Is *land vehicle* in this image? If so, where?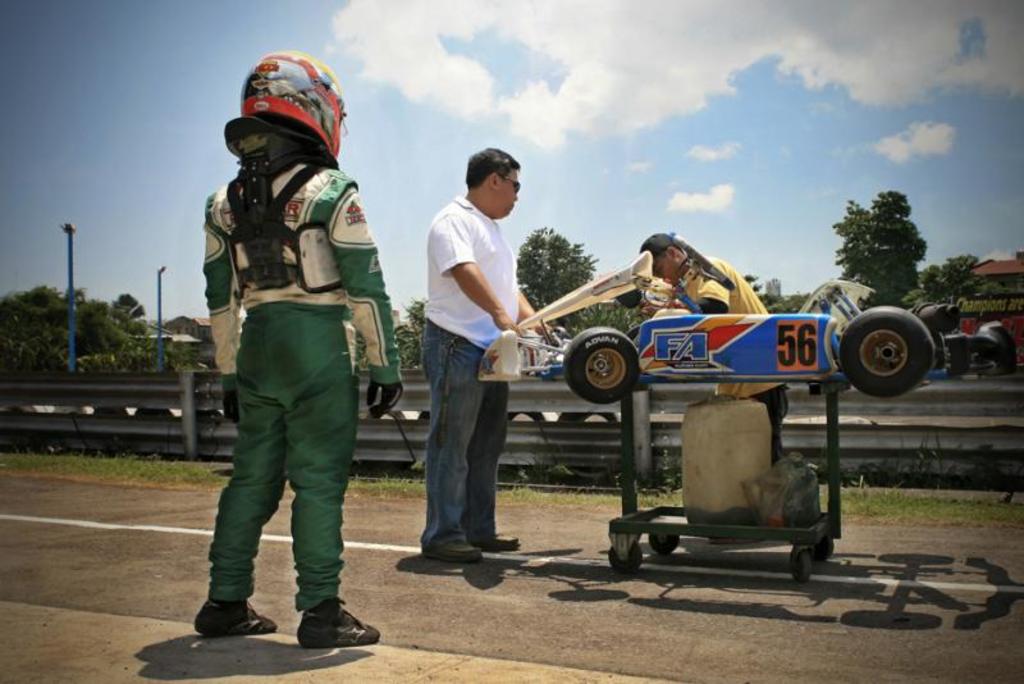
Yes, at l=480, t=282, r=1019, b=400.
